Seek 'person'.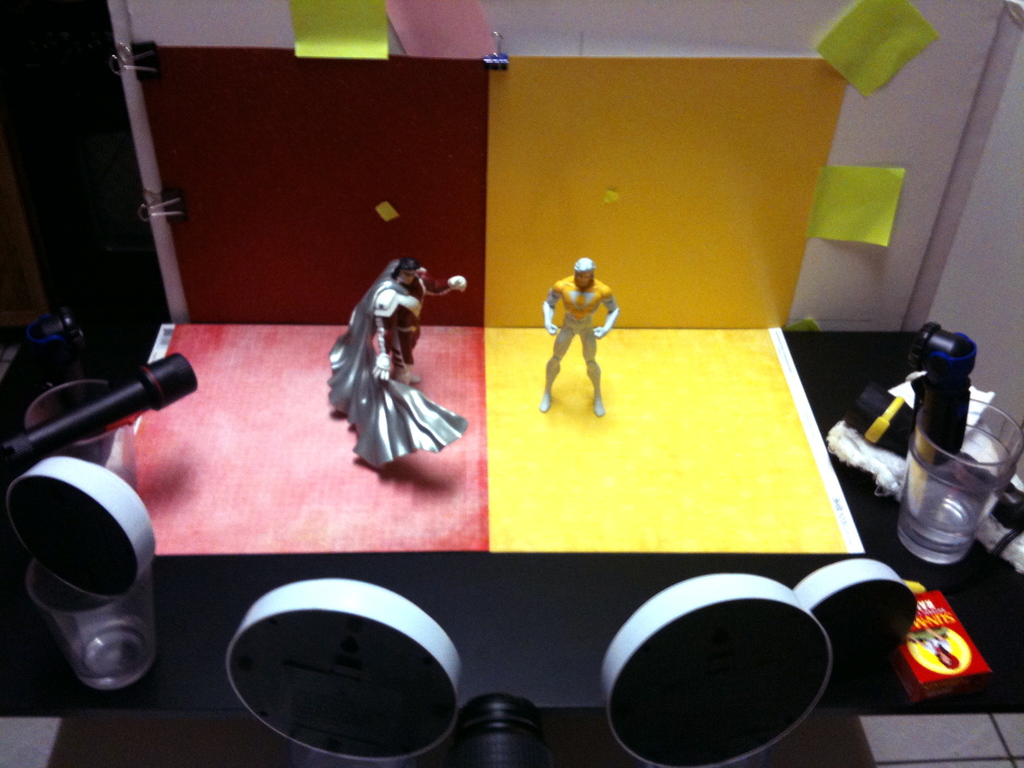
locate(350, 259, 437, 415).
